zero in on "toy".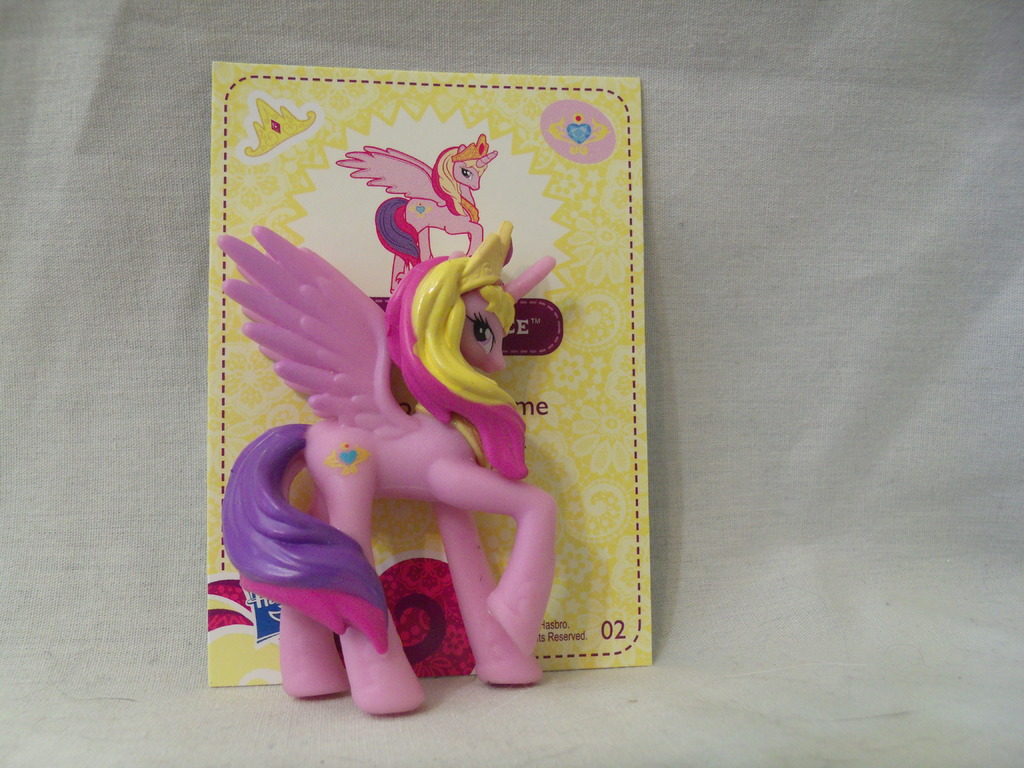
Zeroed in: 334/129/502/298.
